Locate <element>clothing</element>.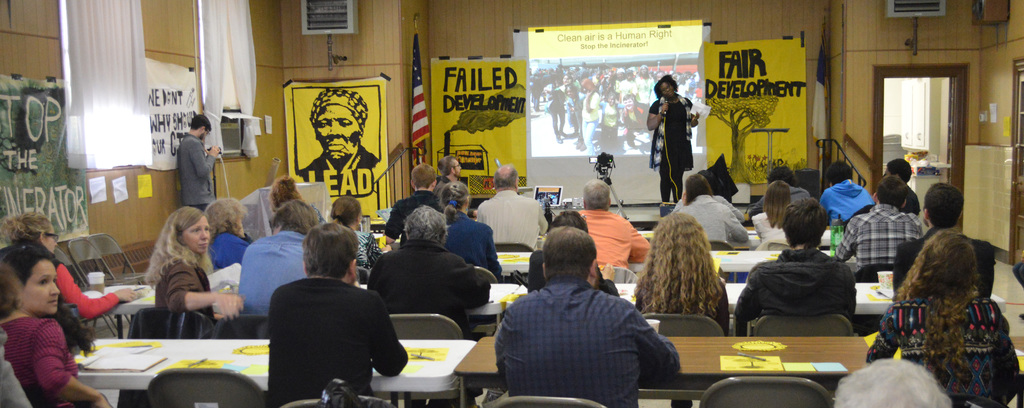
Bounding box: detection(492, 250, 677, 402).
